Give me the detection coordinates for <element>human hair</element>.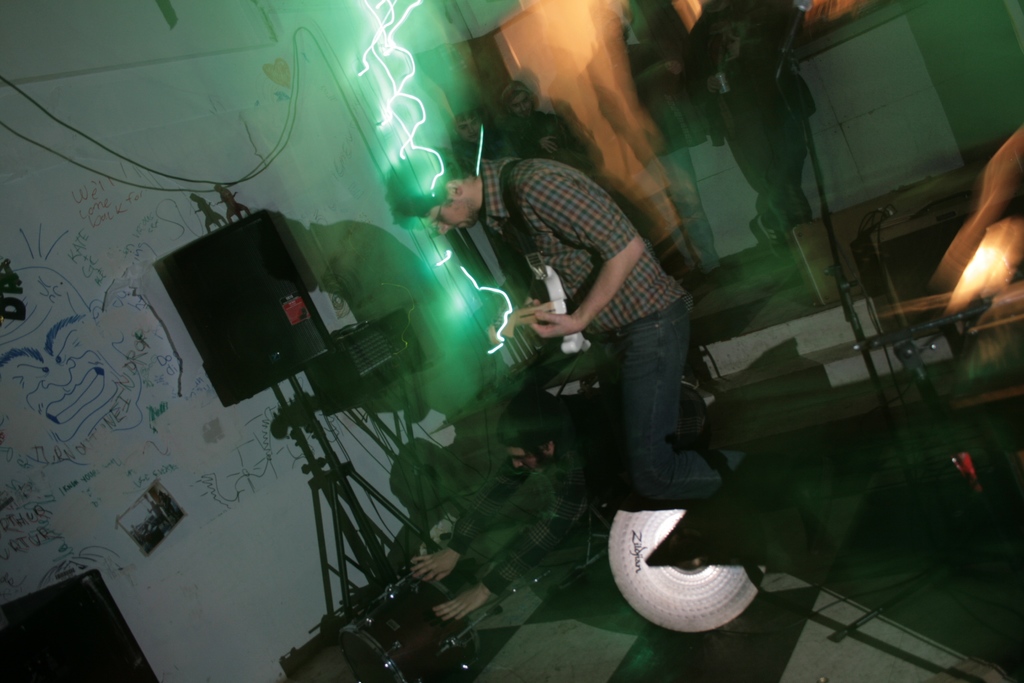
rect(389, 143, 462, 222).
